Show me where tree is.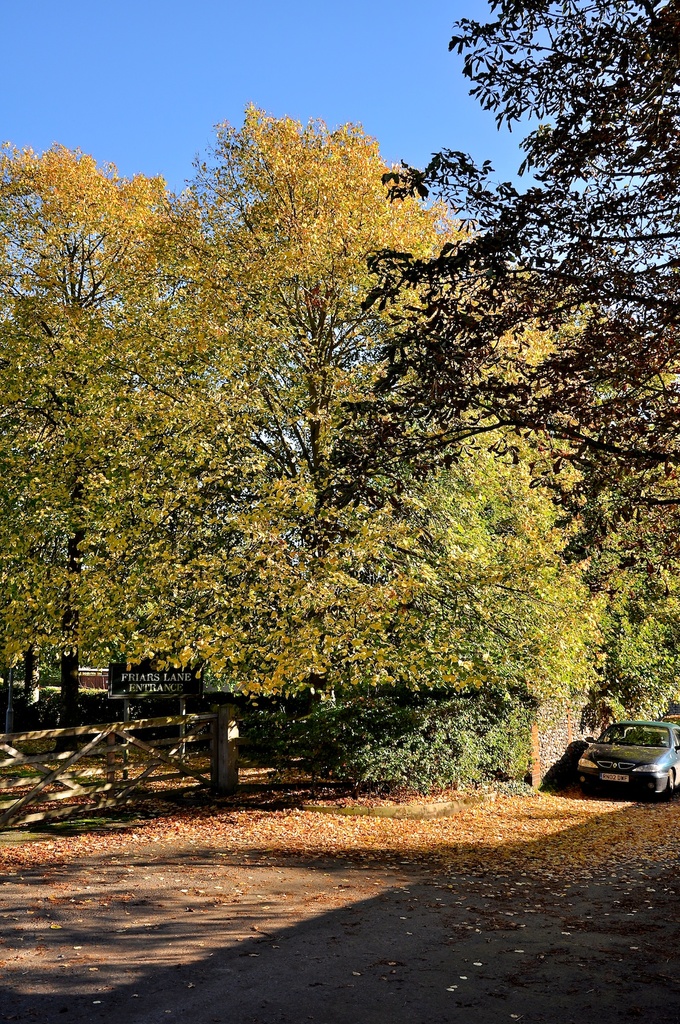
tree is at {"x1": 349, "y1": 239, "x2": 590, "y2": 740}.
